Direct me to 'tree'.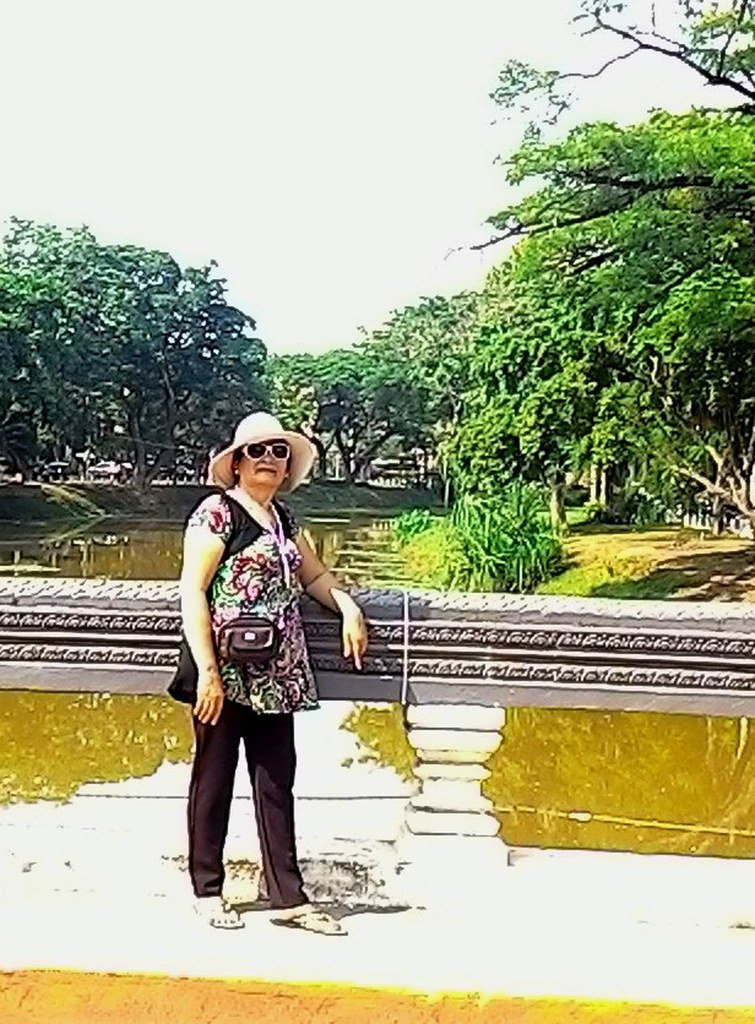
Direction: <region>252, 348, 446, 511</region>.
